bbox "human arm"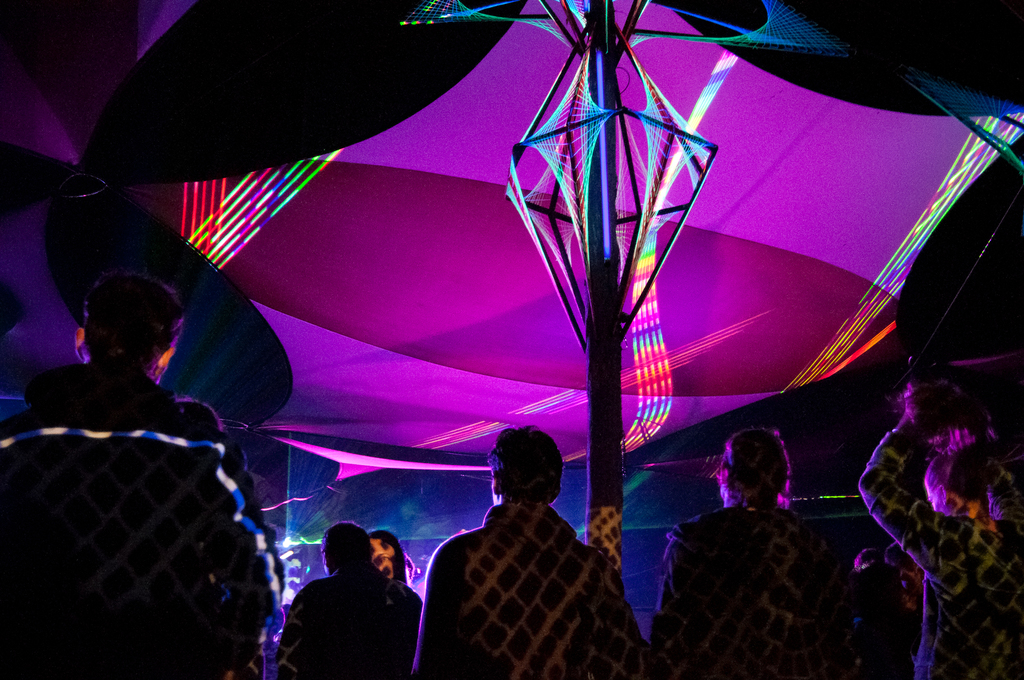
box(856, 415, 952, 585)
